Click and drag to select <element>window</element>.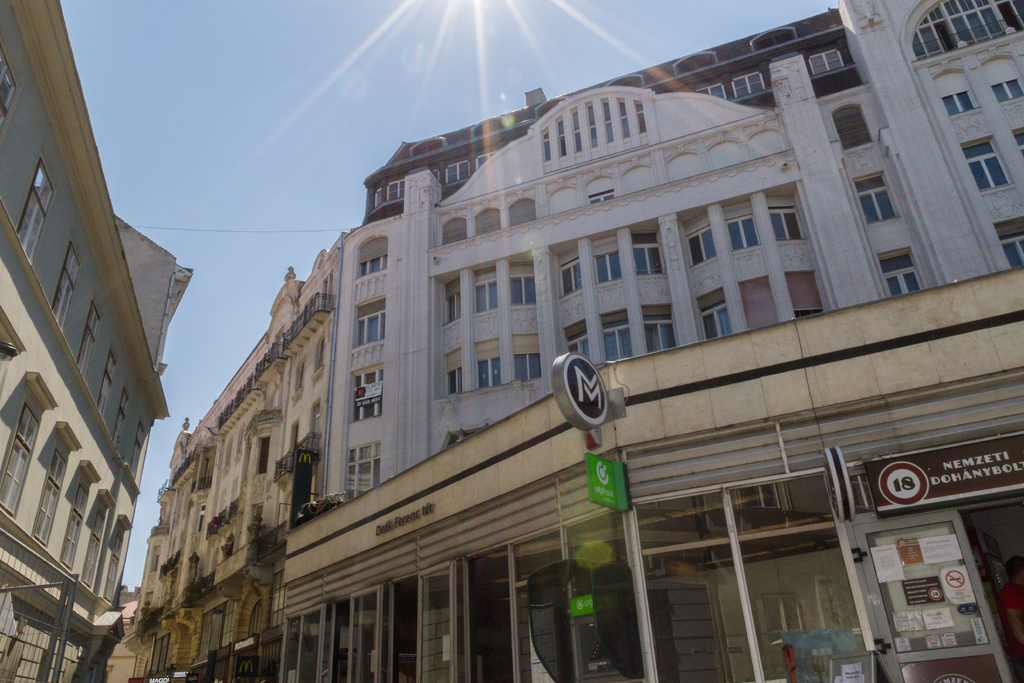
Selection: [440, 215, 468, 243].
